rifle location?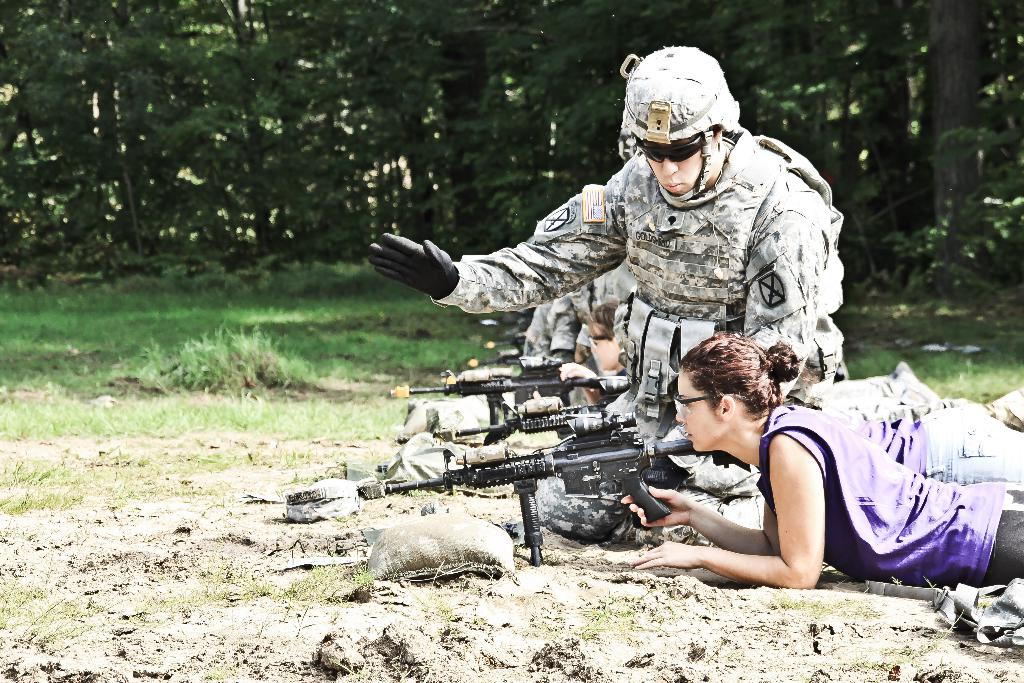
x1=433 y1=395 x2=602 y2=446
